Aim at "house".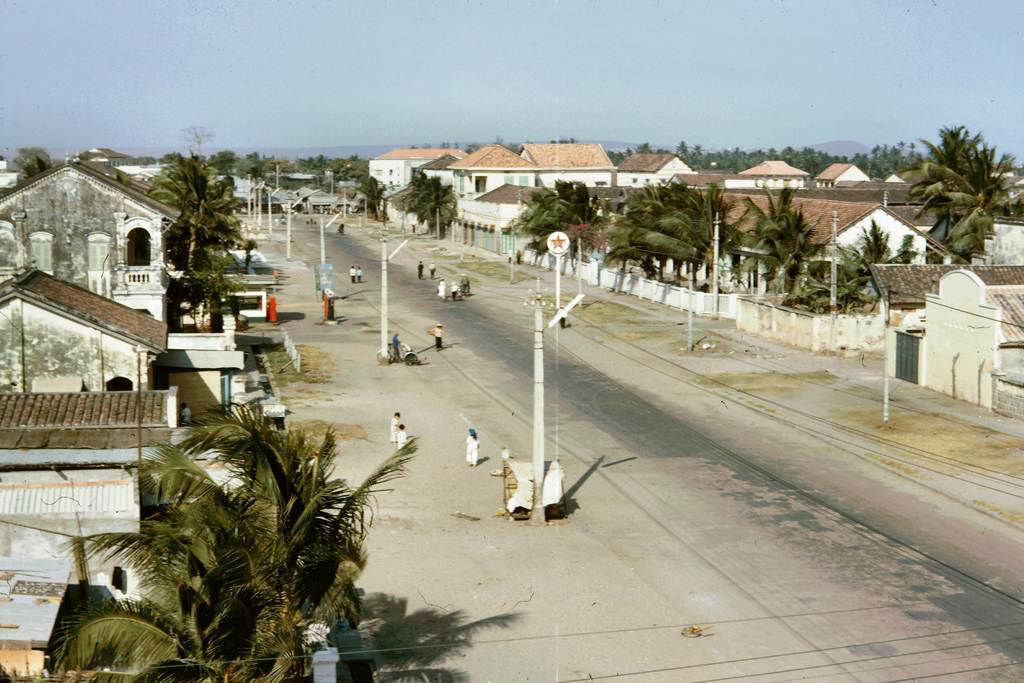
Aimed at x1=0 y1=154 x2=216 y2=320.
